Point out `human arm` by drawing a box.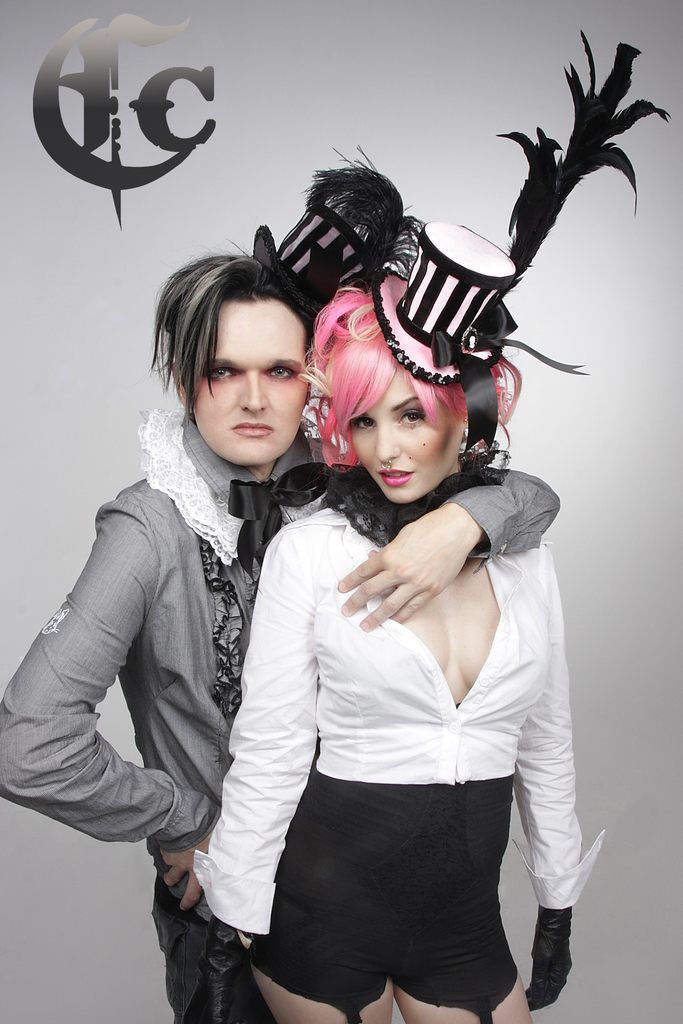
(left=186, top=518, right=317, bottom=947).
